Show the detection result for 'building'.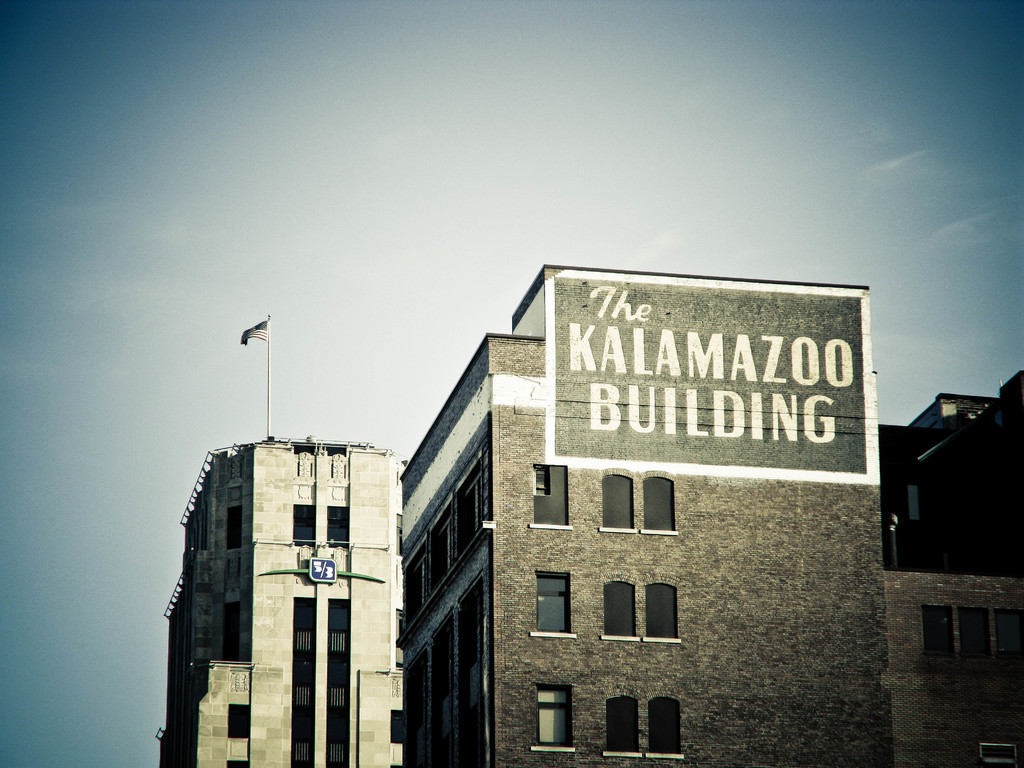
x1=392, y1=259, x2=1023, y2=767.
